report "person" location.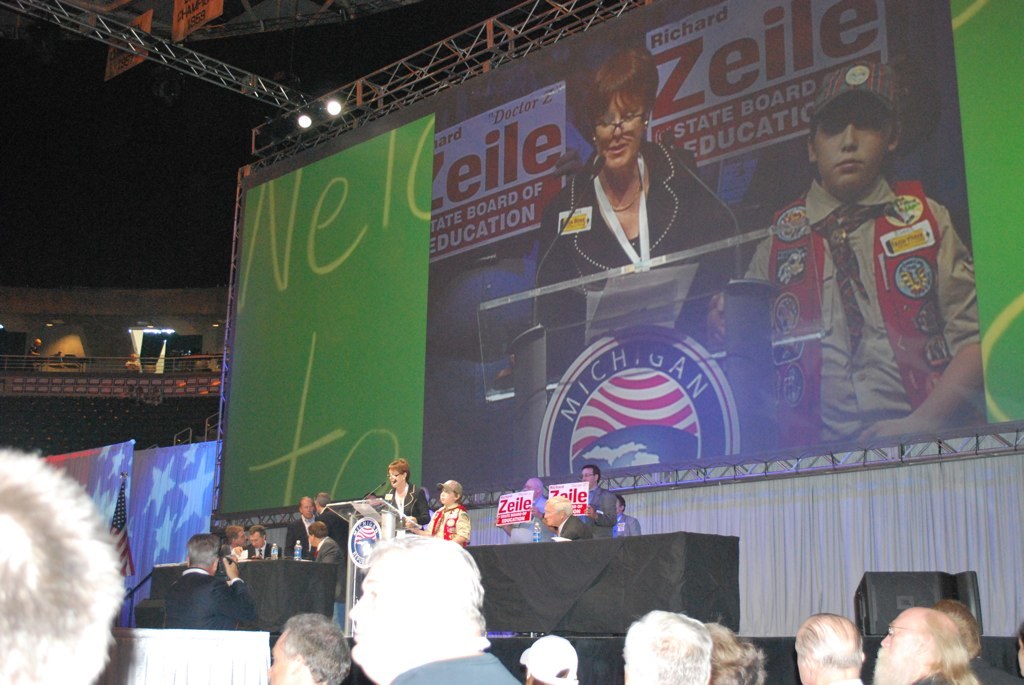
Report: bbox=(406, 479, 471, 545).
